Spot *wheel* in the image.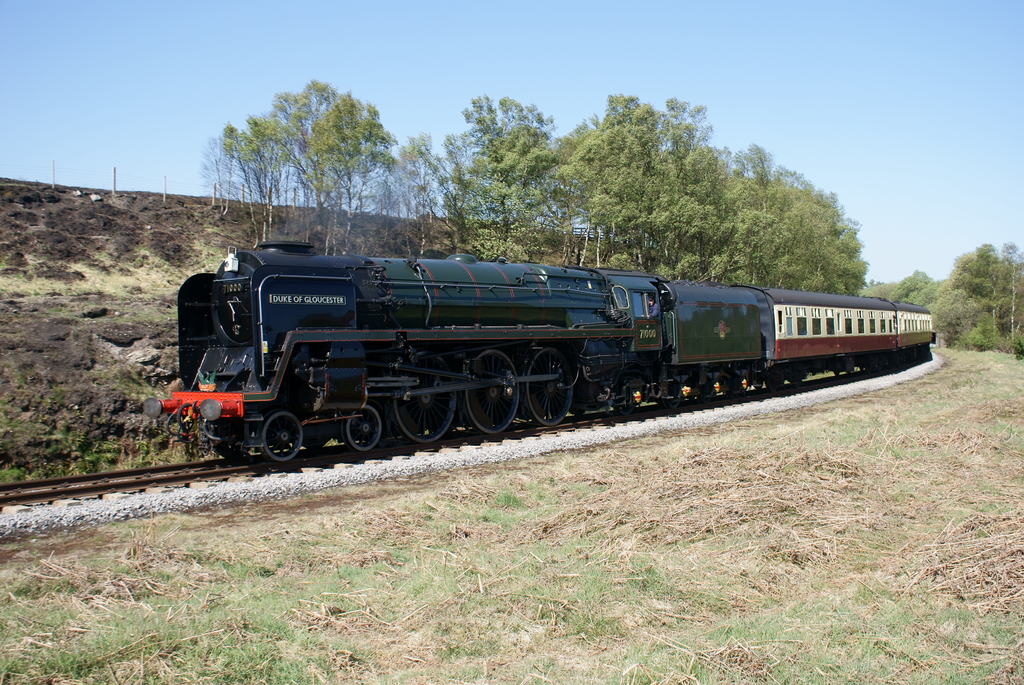
*wheel* found at [612,382,634,414].
